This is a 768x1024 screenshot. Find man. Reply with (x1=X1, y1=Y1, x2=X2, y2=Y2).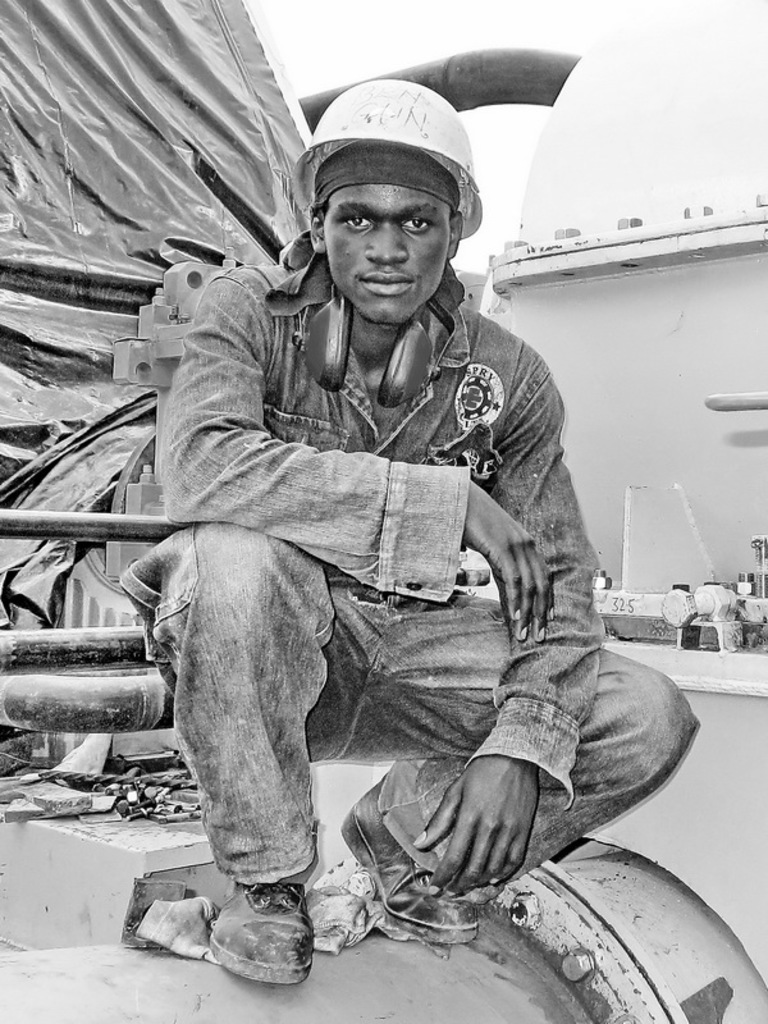
(x1=148, y1=95, x2=644, y2=987).
